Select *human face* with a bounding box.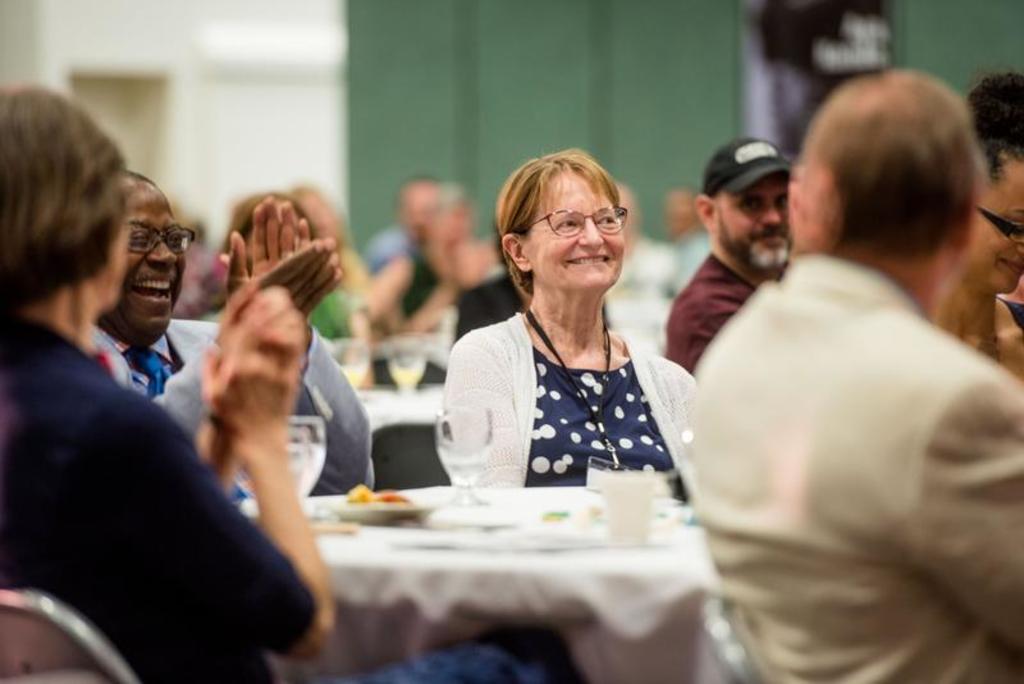
left=100, top=209, right=134, bottom=324.
